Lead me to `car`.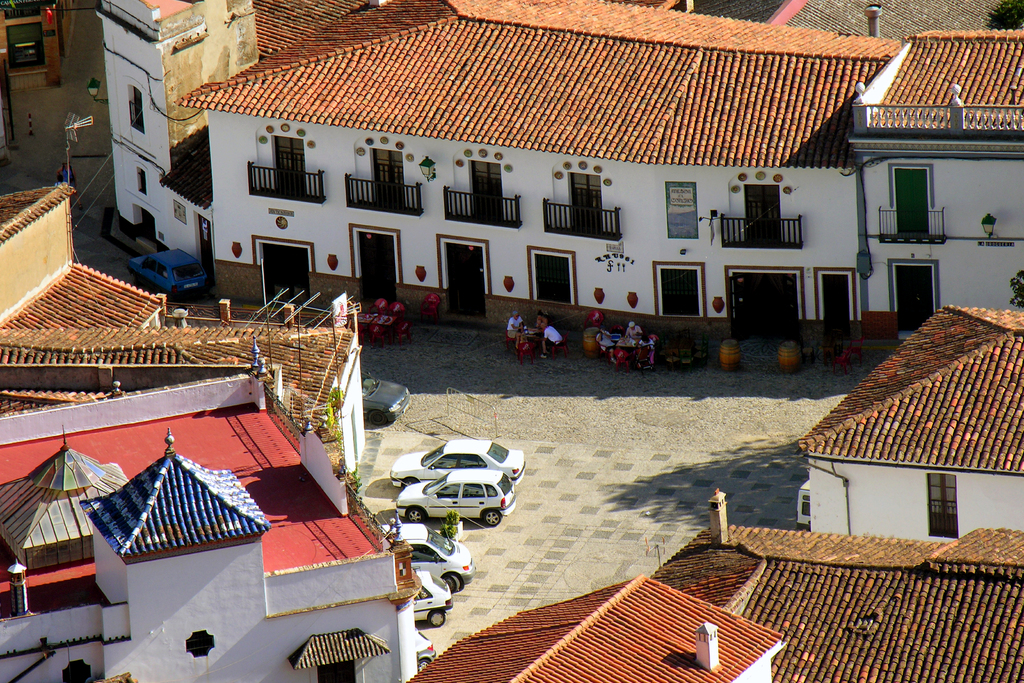
Lead to x1=360, y1=368, x2=412, y2=431.
